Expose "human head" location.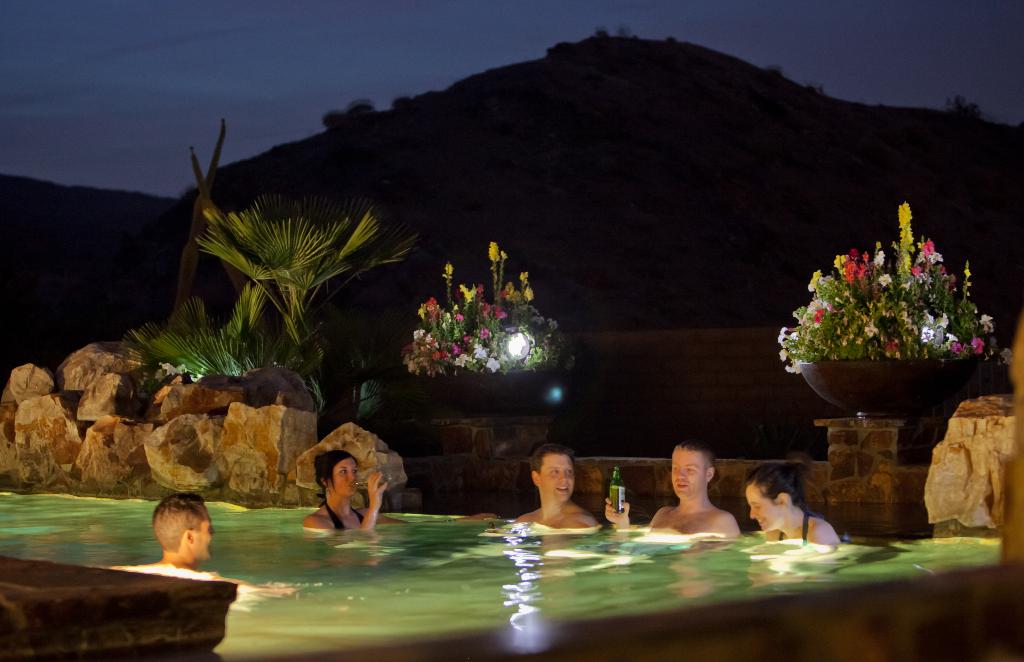
Exposed at <region>148, 490, 216, 560</region>.
